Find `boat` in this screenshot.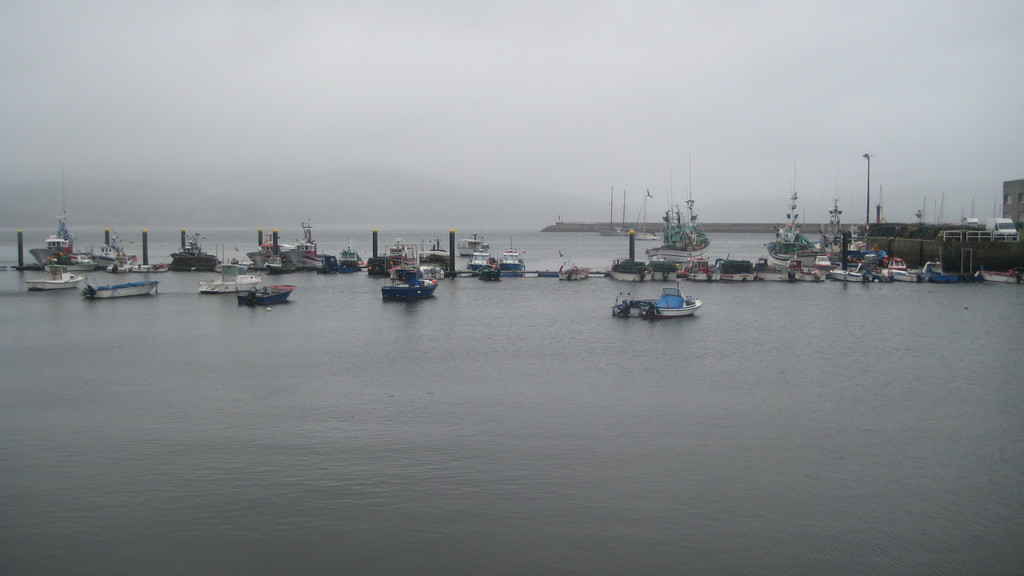
The bounding box for `boat` is locate(125, 250, 168, 271).
